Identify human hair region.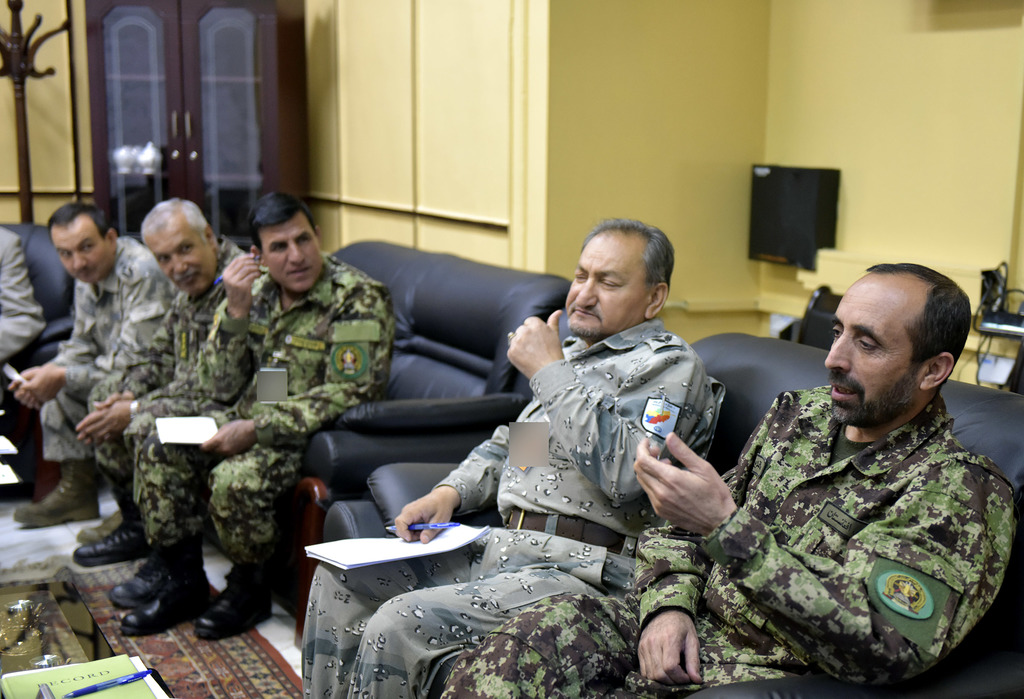
Region: <box>865,258,968,364</box>.
